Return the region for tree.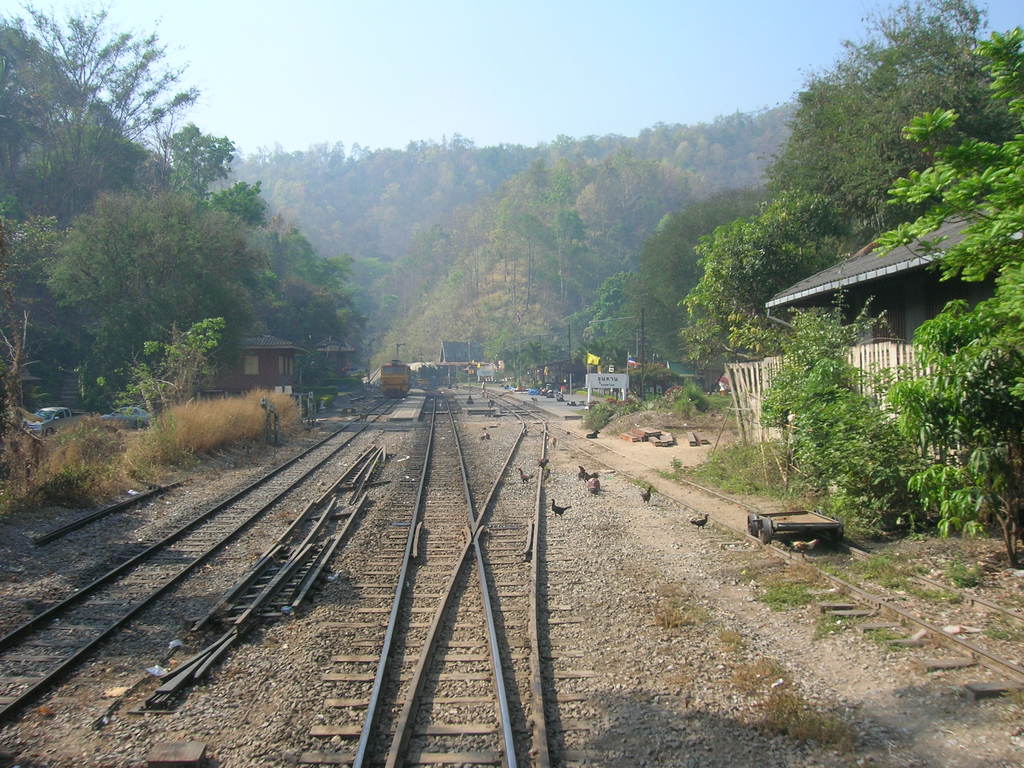
bbox=(1, 4, 356, 428).
